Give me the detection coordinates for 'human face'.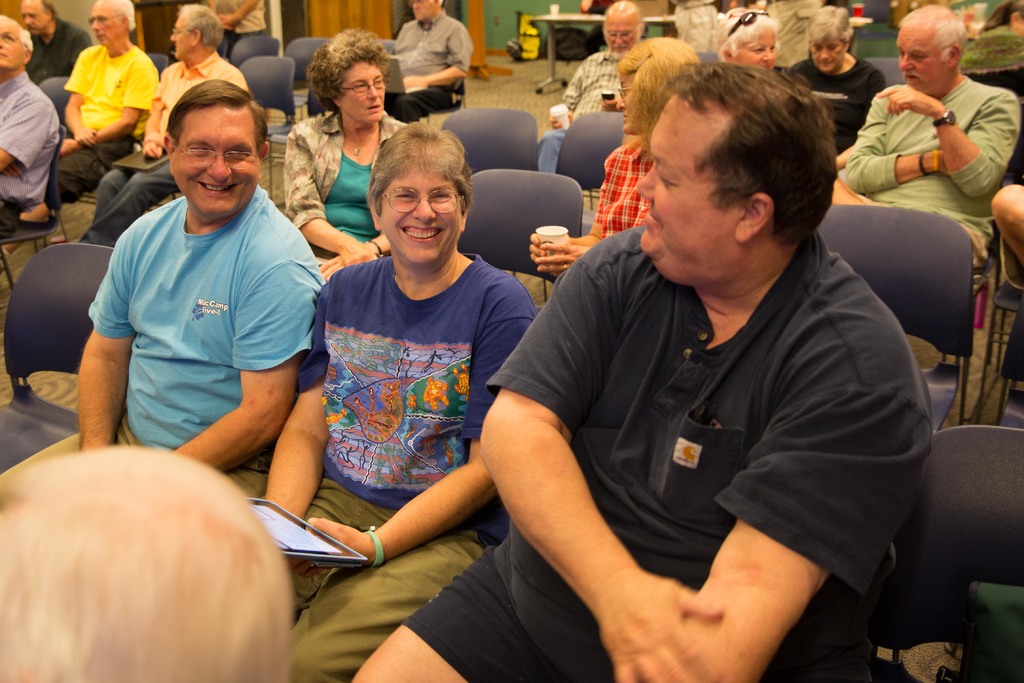
[x1=412, y1=0, x2=435, y2=21].
